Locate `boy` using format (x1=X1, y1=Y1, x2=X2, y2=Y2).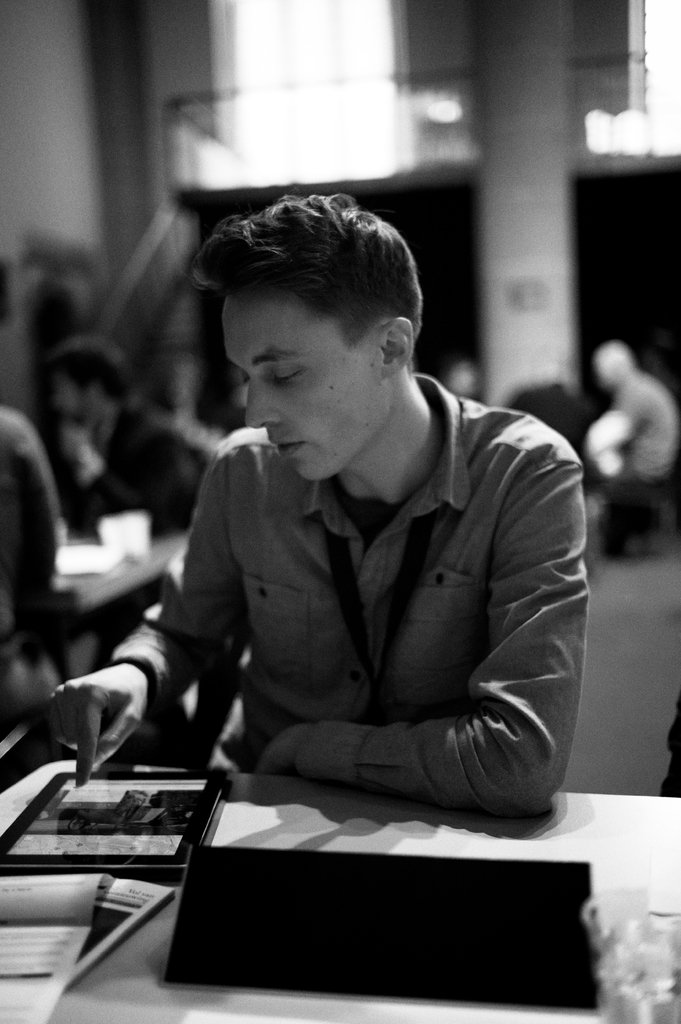
(x1=83, y1=174, x2=600, y2=870).
